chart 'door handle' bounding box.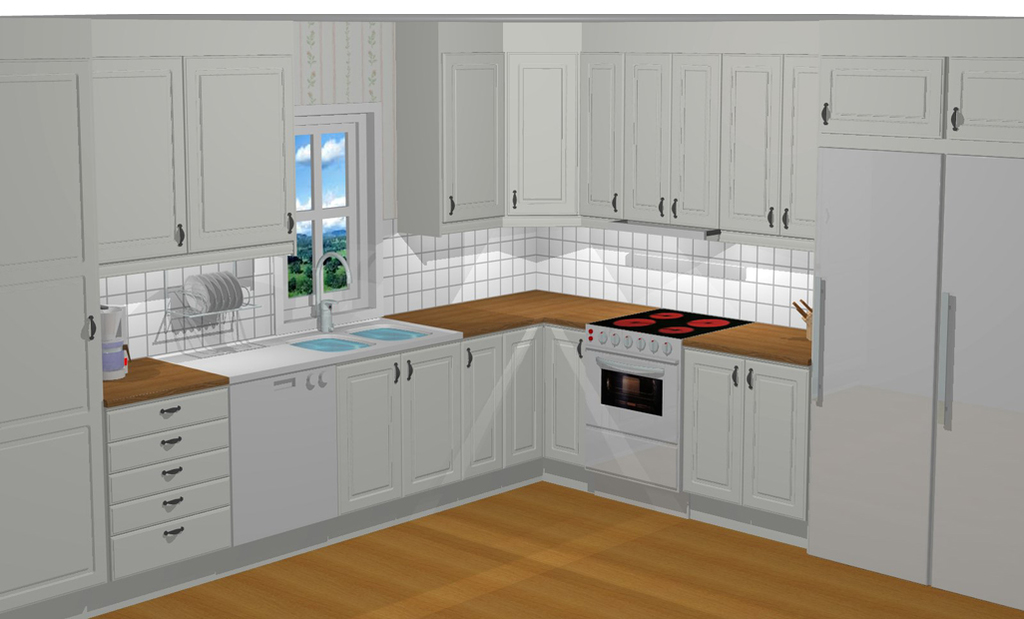
Charted: bbox(576, 336, 584, 358).
